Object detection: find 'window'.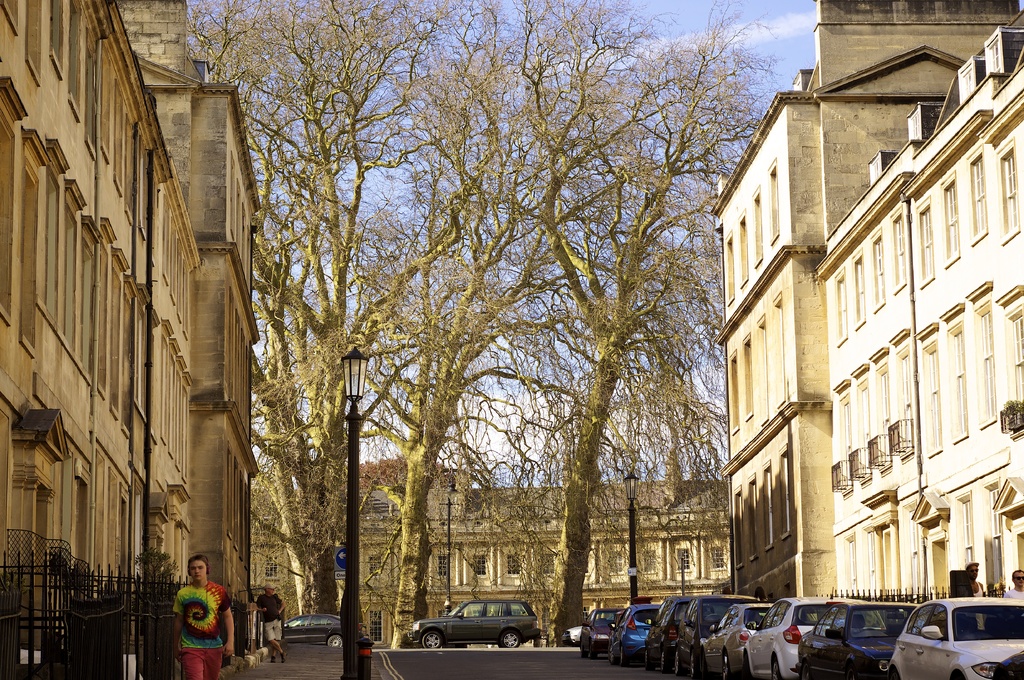
pyautogui.locateOnScreen(981, 477, 1009, 589).
